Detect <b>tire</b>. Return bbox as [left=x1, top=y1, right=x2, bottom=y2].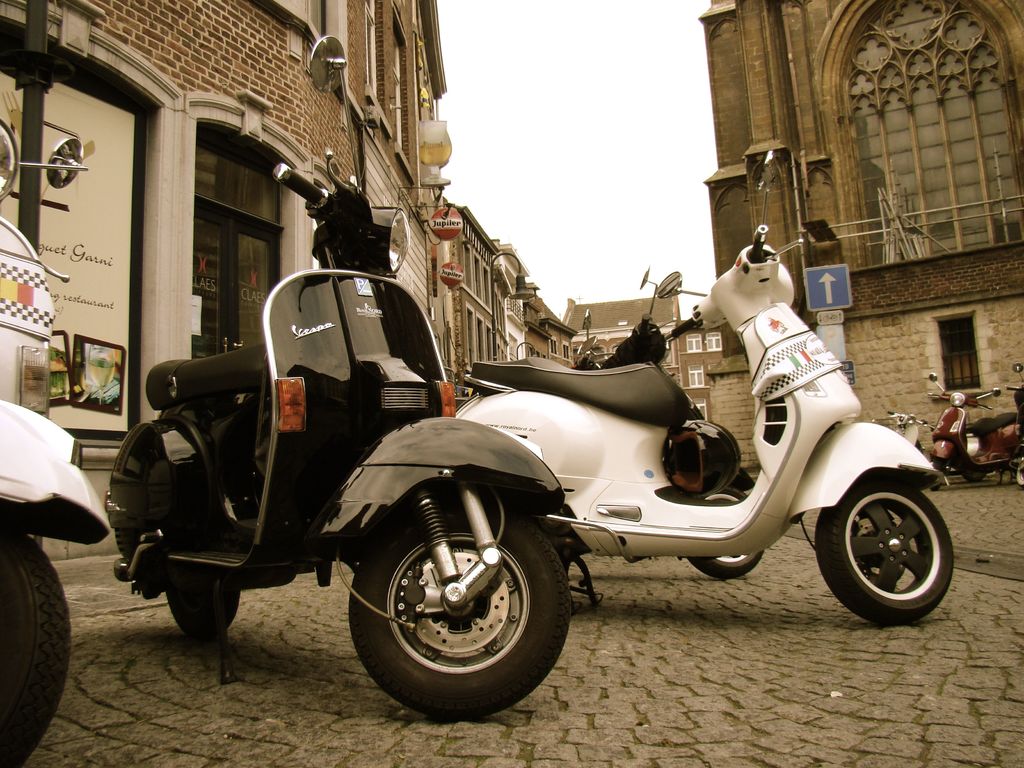
[left=351, top=491, right=560, bottom=716].
